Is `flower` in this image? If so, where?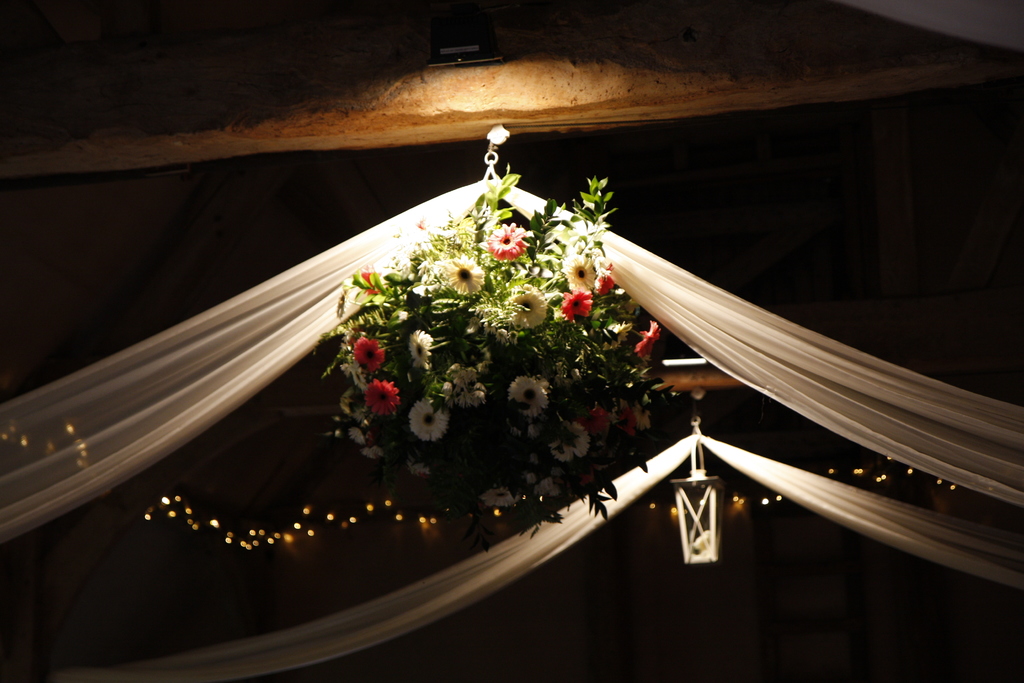
Yes, at left=345, top=420, right=364, bottom=446.
